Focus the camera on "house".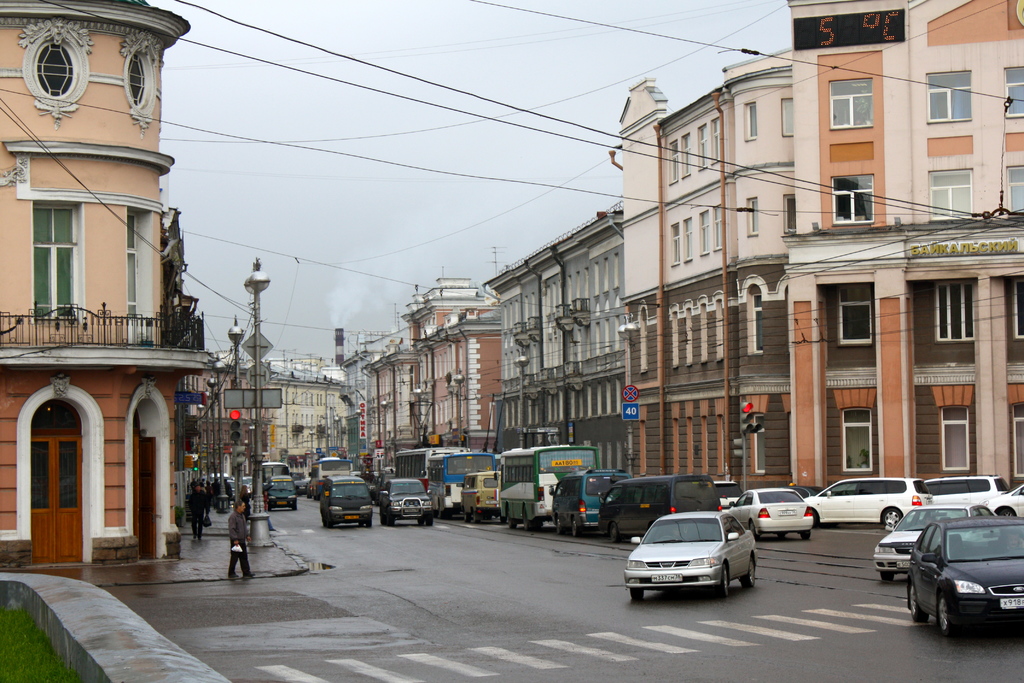
Focus region: 349, 267, 489, 460.
